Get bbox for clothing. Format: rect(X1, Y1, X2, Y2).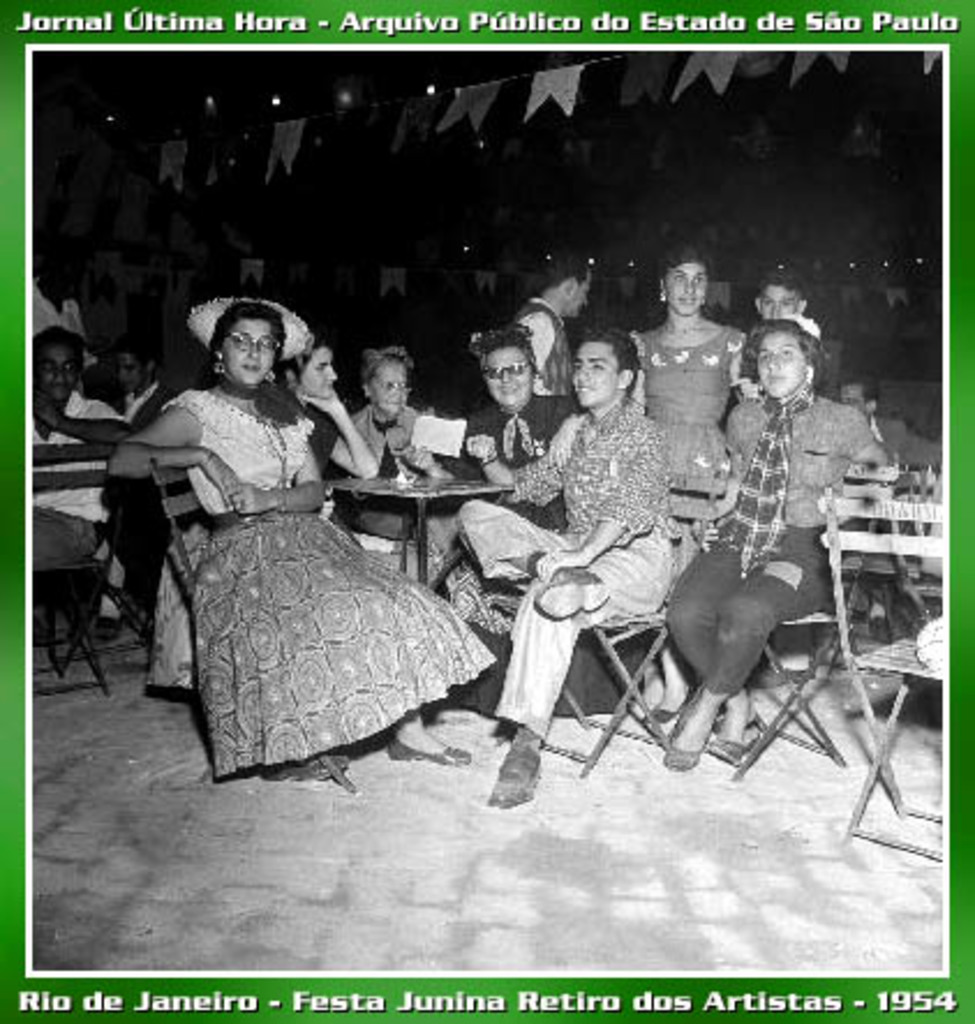
rect(25, 264, 88, 391).
